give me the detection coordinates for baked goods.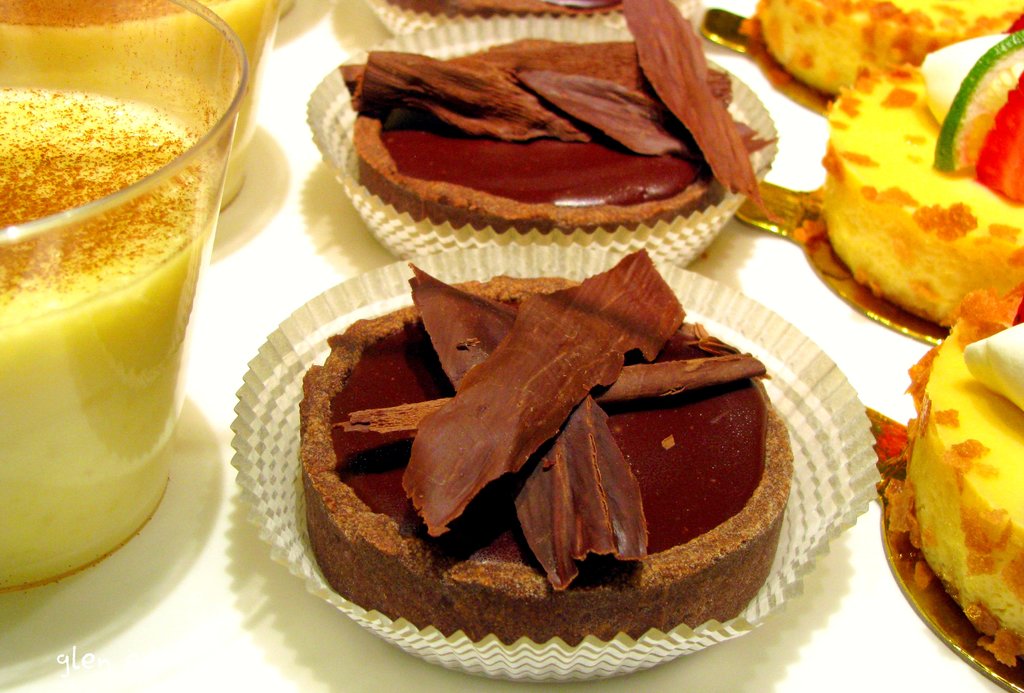
x1=292 y1=257 x2=788 y2=642.
